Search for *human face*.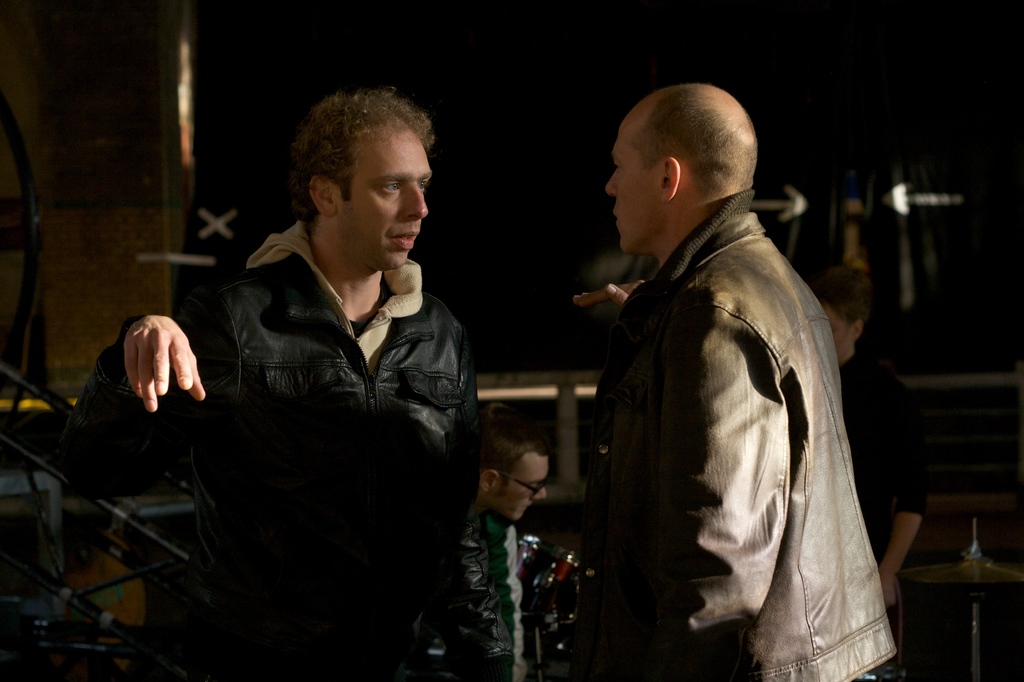
Found at x1=604, y1=115, x2=663, y2=253.
